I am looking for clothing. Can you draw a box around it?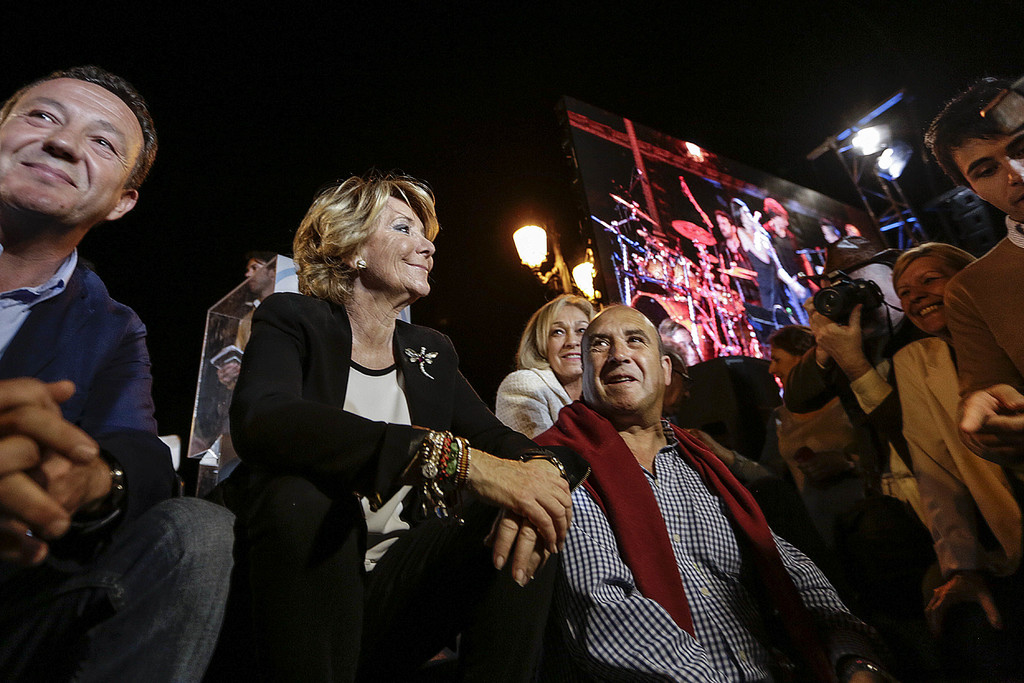
Sure, the bounding box is 191:283:553:677.
